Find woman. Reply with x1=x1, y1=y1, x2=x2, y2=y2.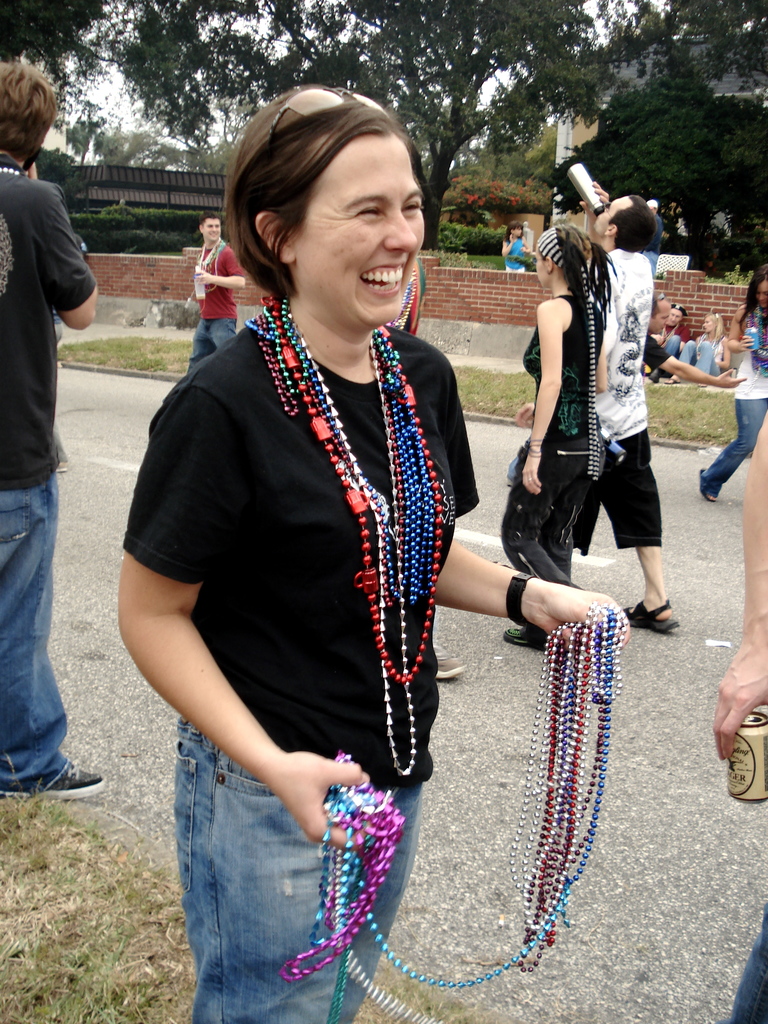
x1=498, y1=226, x2=546, y2=273.
